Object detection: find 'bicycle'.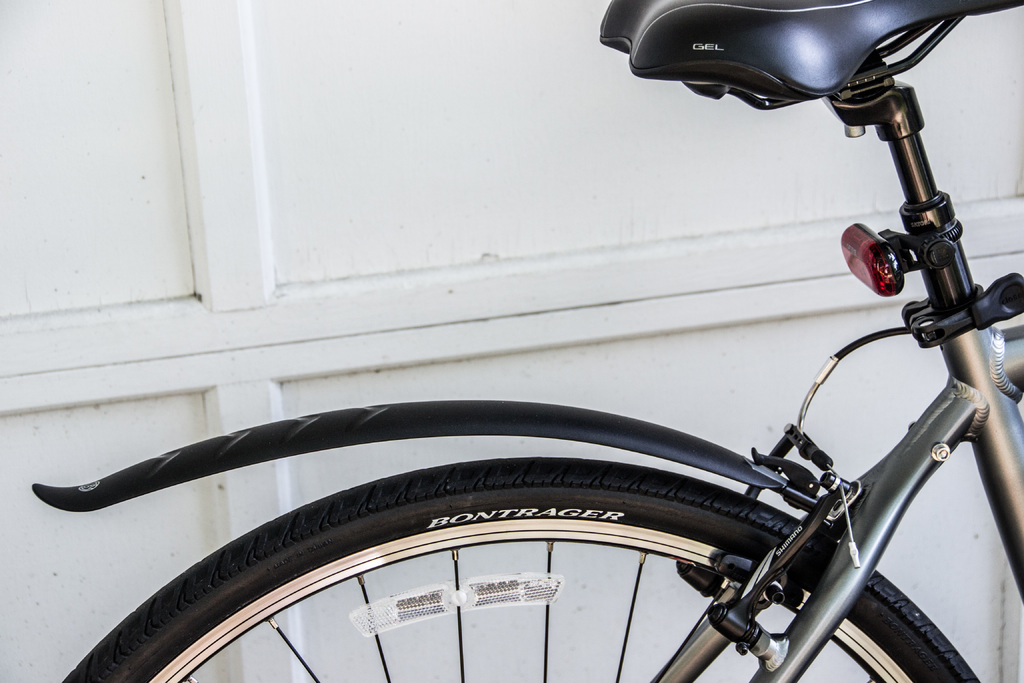
pyautogui.locateOnScreen(55, 130, 1023, 671).
